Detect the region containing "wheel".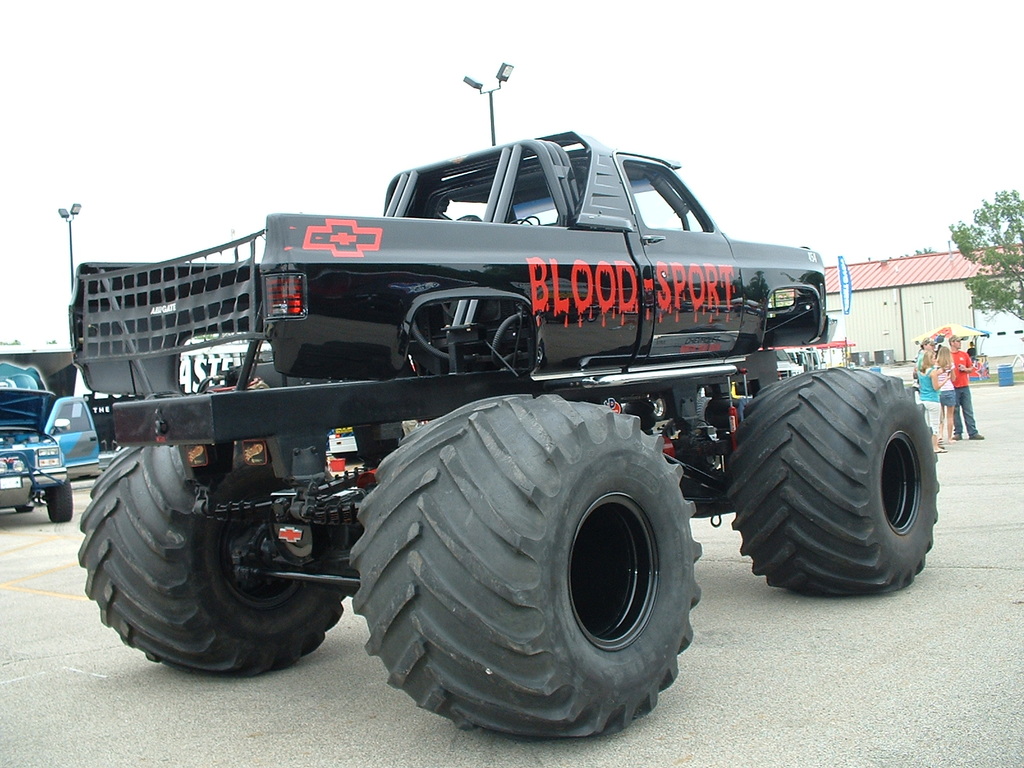
Rect(45, 478, 76, 522).
